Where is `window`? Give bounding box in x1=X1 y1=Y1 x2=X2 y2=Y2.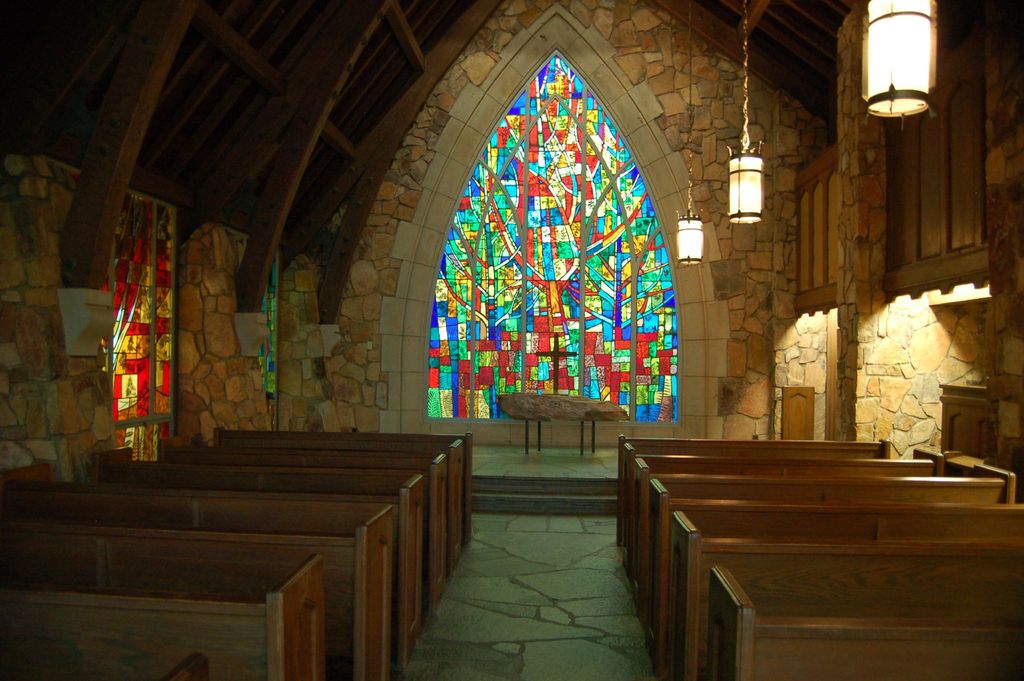
x1=413 y1=38 x2=702 y2=453.
